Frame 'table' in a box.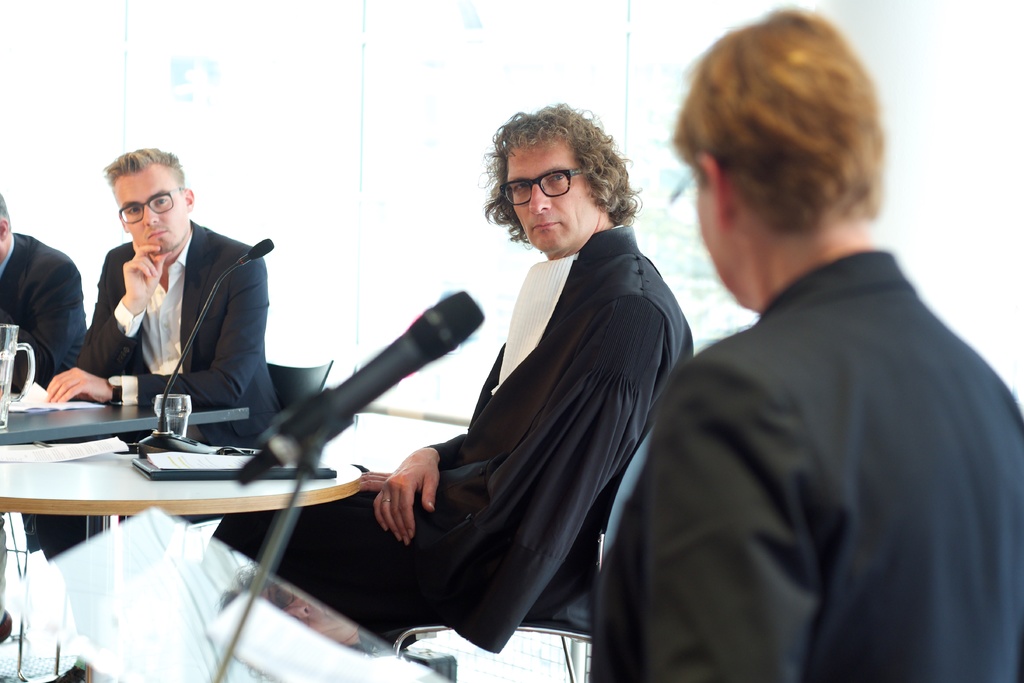
box(0, 406, 249, 440).
